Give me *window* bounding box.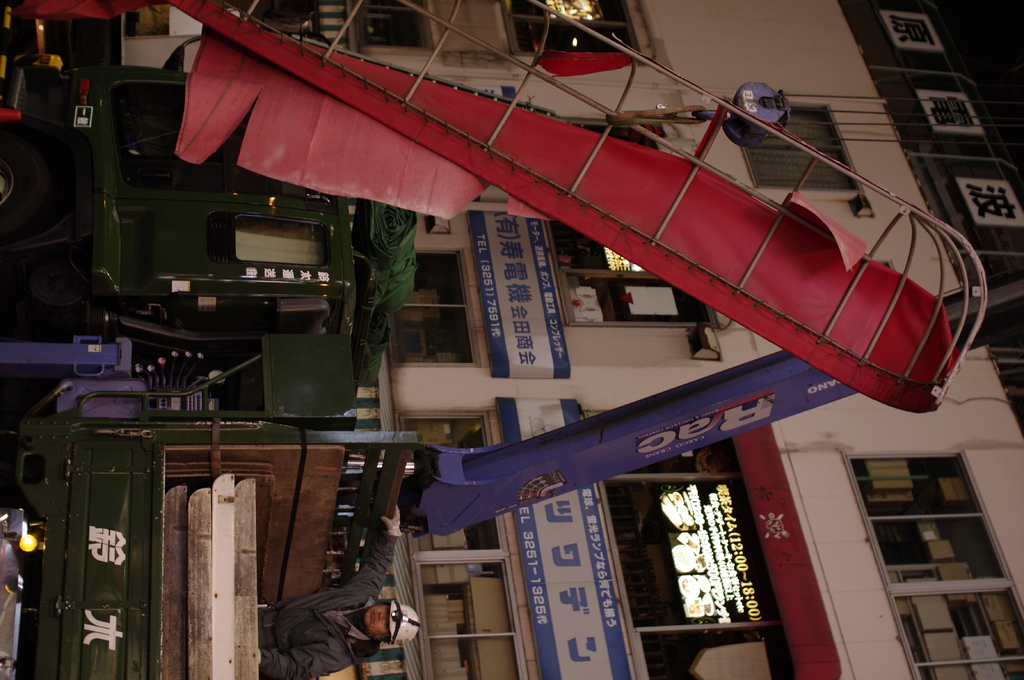
<region>843, 448, 1009, 589</region>.
